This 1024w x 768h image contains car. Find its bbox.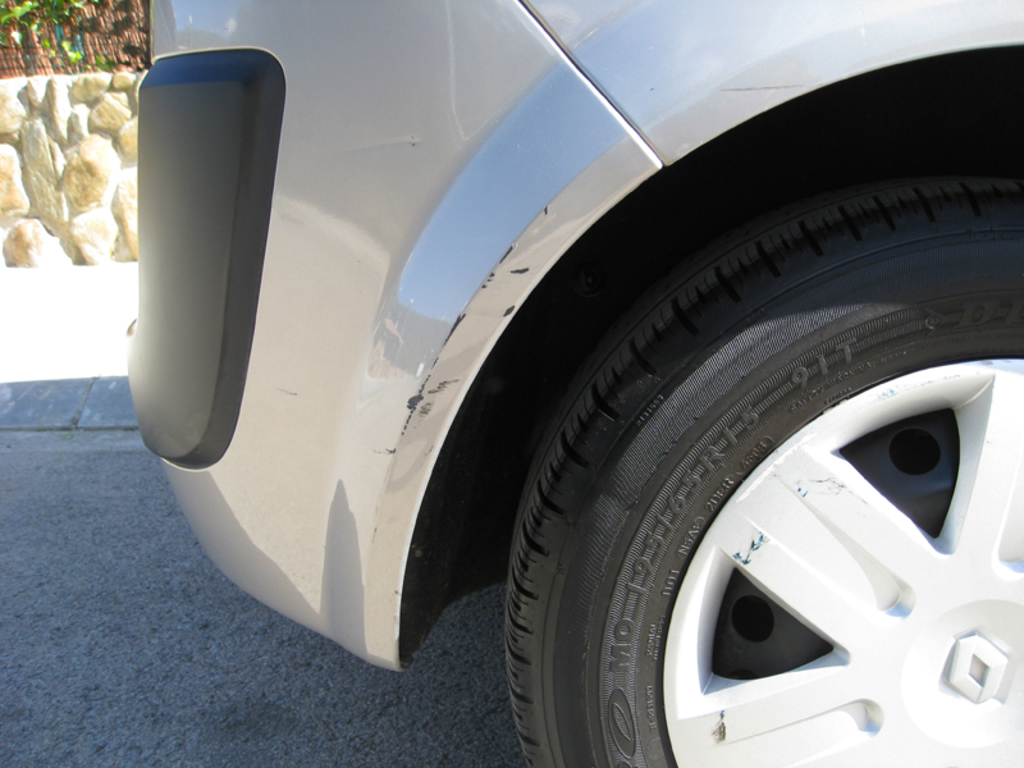
132 0 1023 767.
